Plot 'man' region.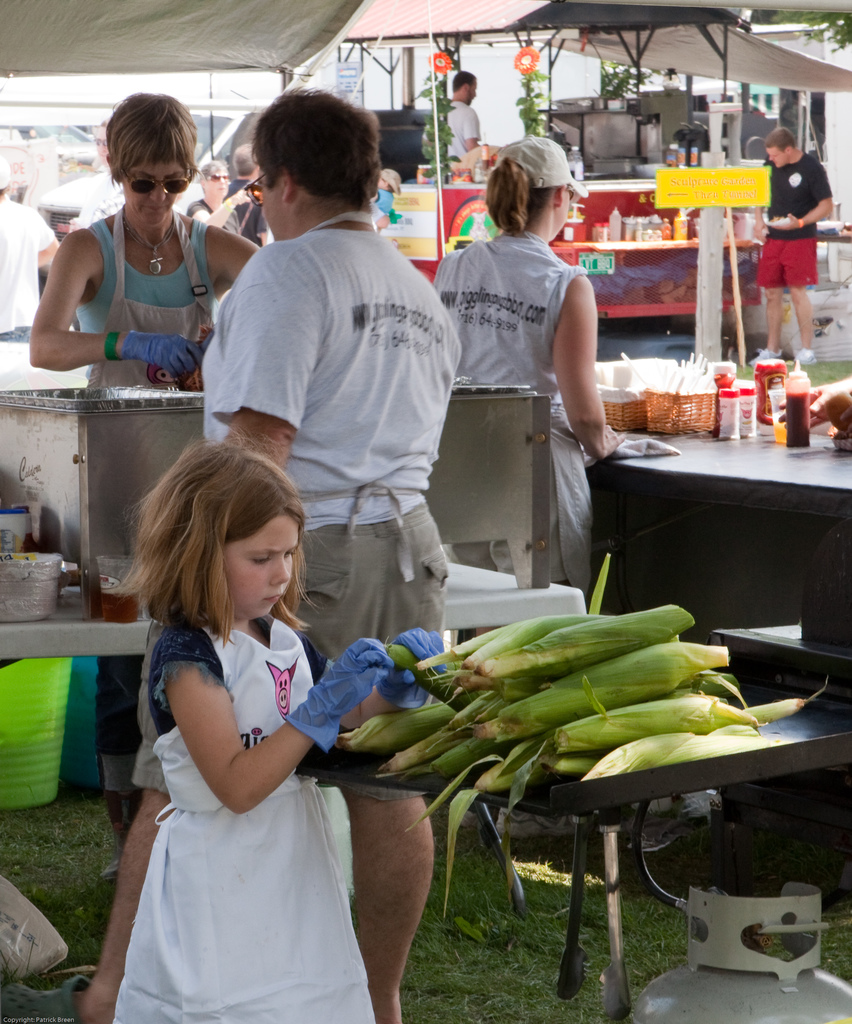
Plotted at [x1=0, y1=90, x2=471, y2=1023].
